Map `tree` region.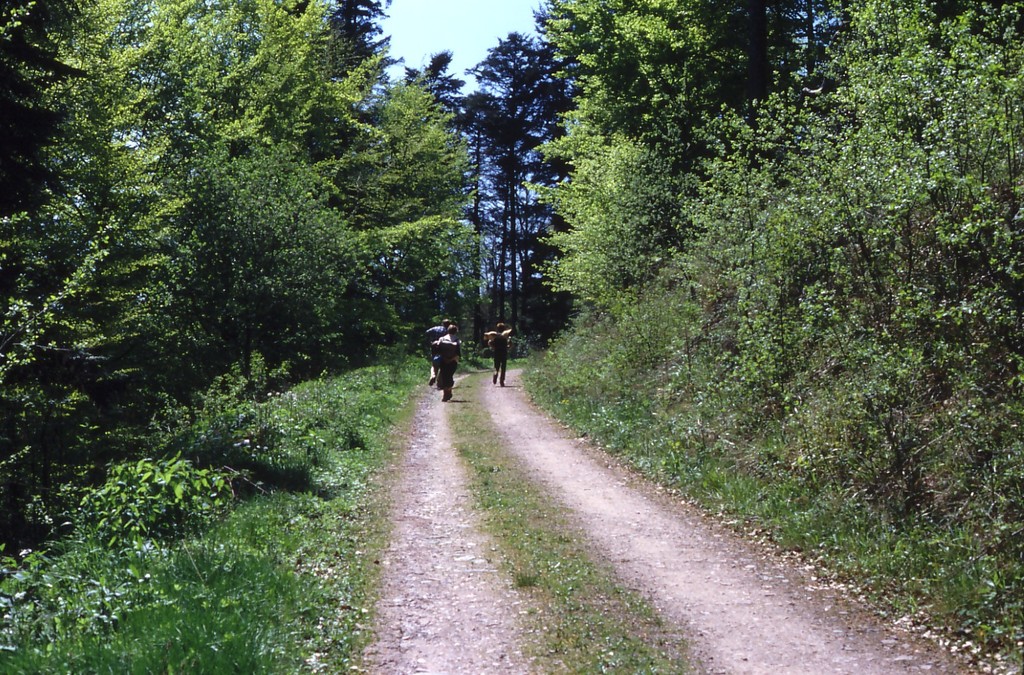
Mapped to 761/0/976/449.
